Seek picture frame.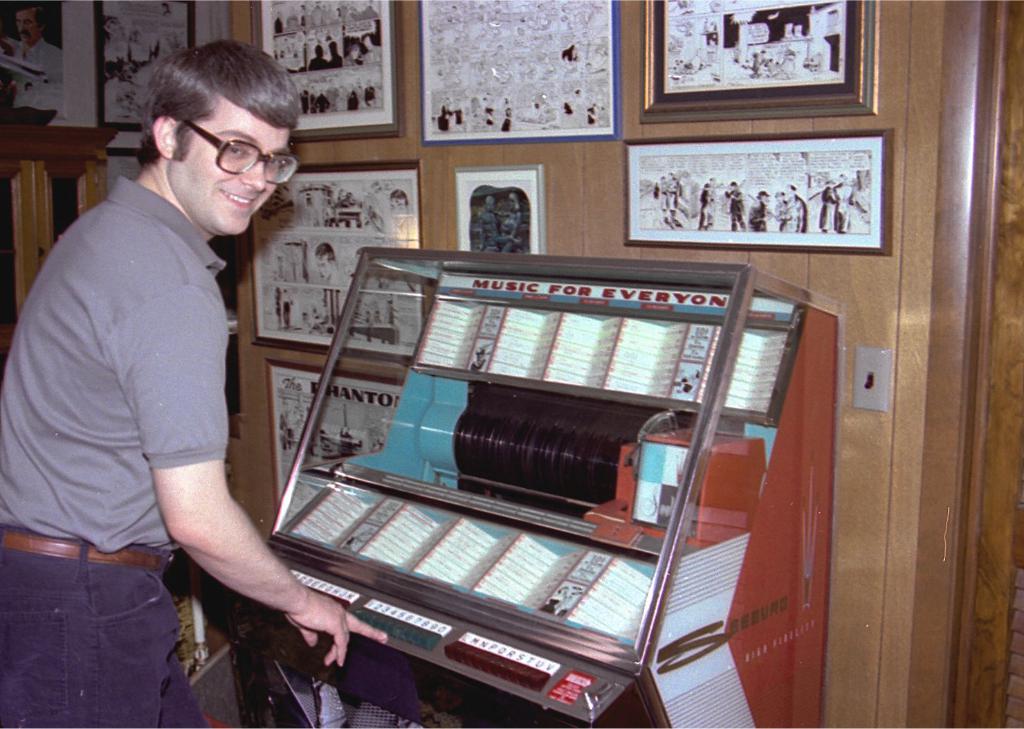
452:161:547:255.
